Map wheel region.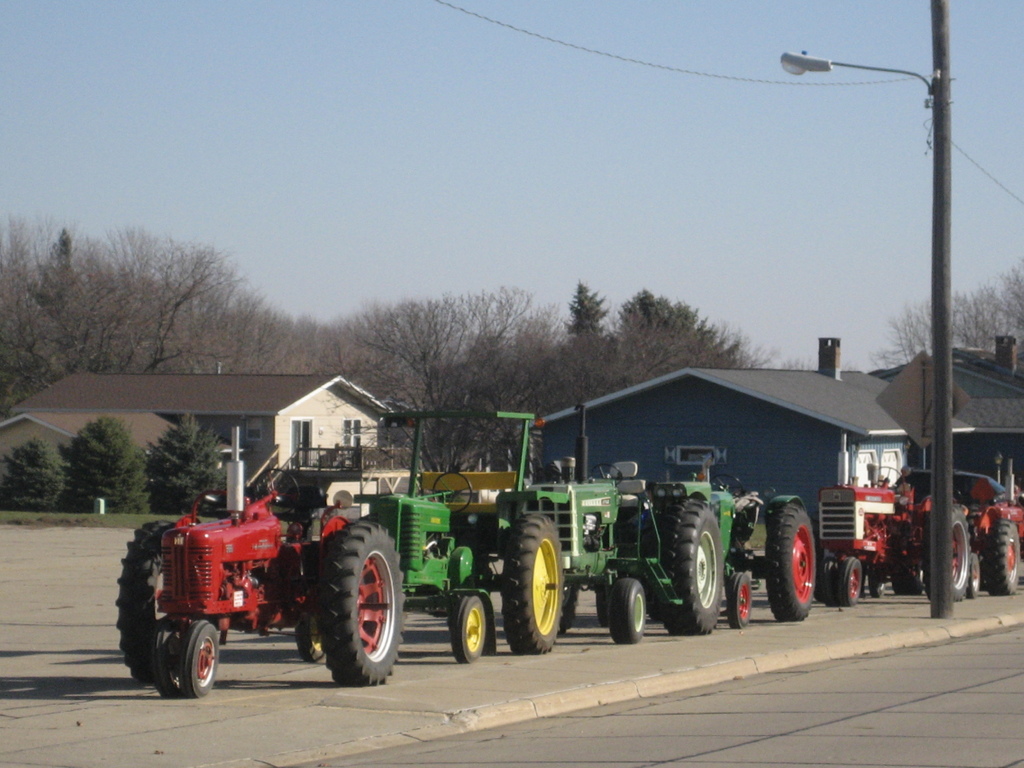
Mapped to 657/498/724/639.
